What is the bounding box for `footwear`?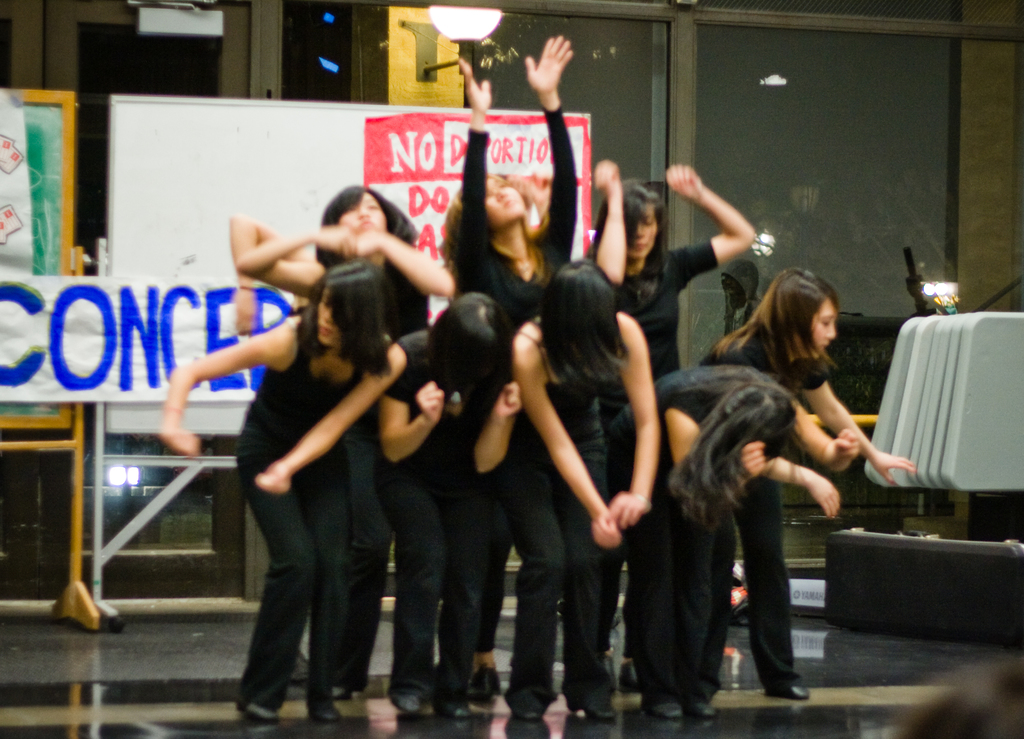
(463, 670, 499, 696).
